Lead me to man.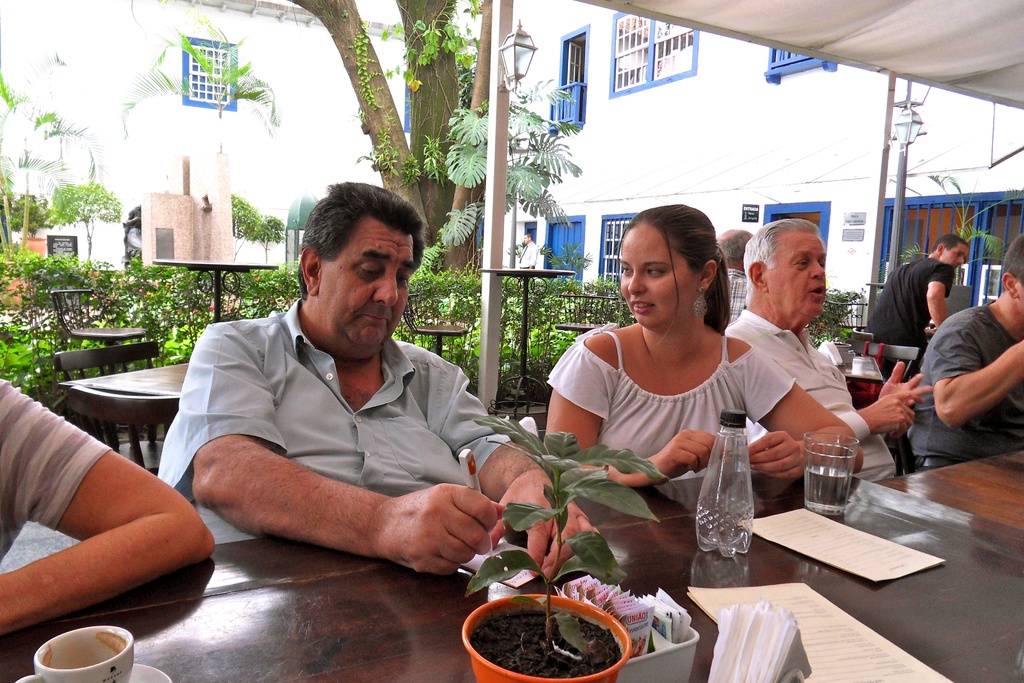
Lead to 904:234:1023:471.
